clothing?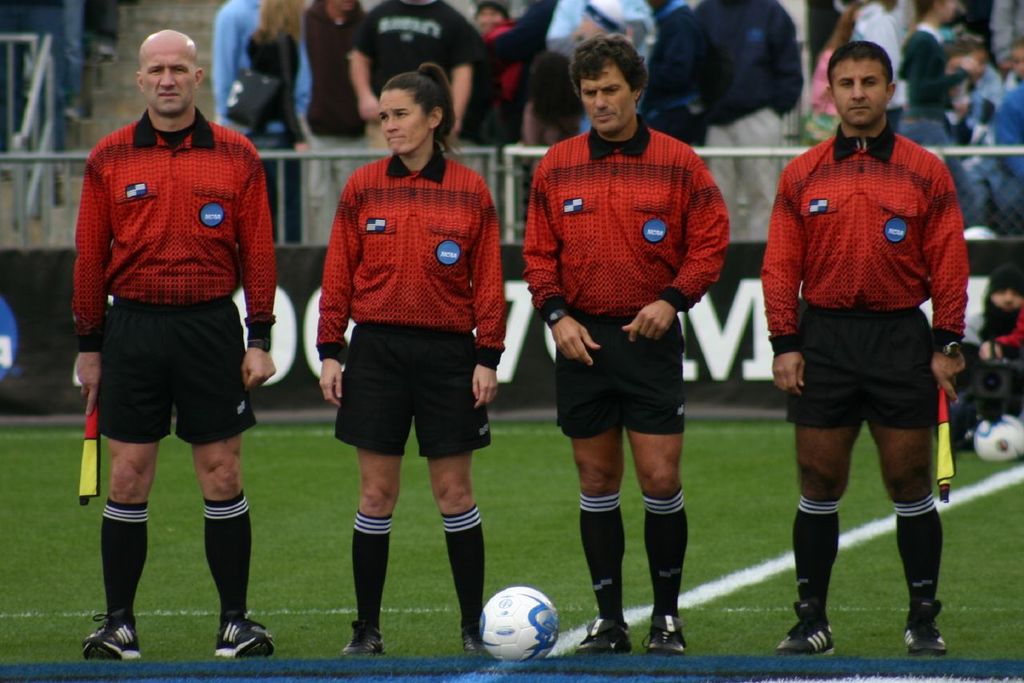
994:85:1023:227
